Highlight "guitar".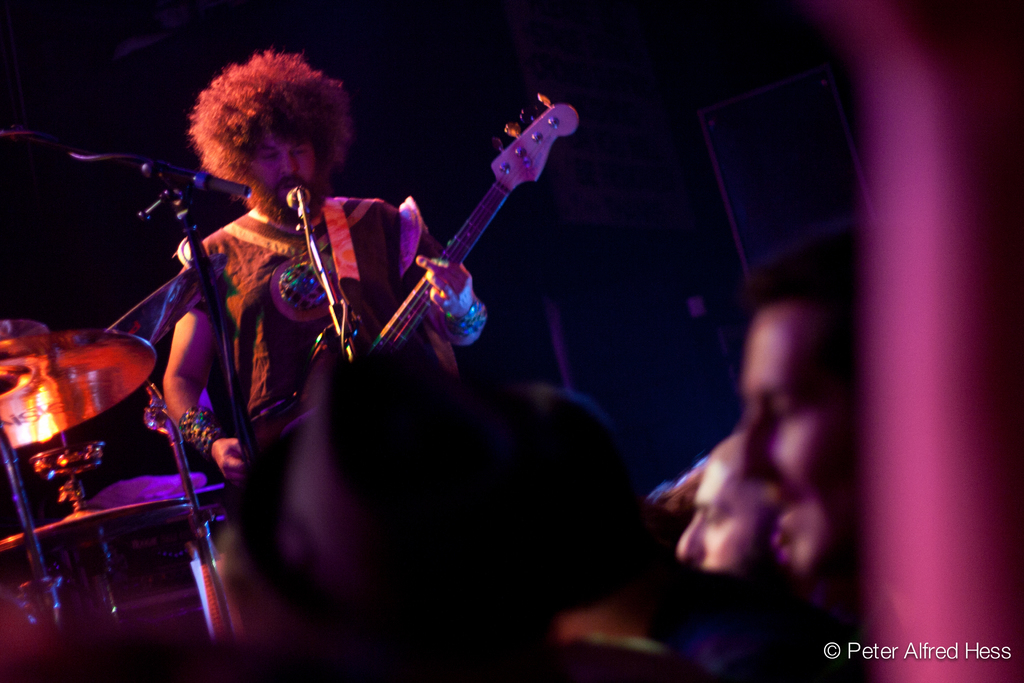
Highlighted region: 362/92/579/357.
